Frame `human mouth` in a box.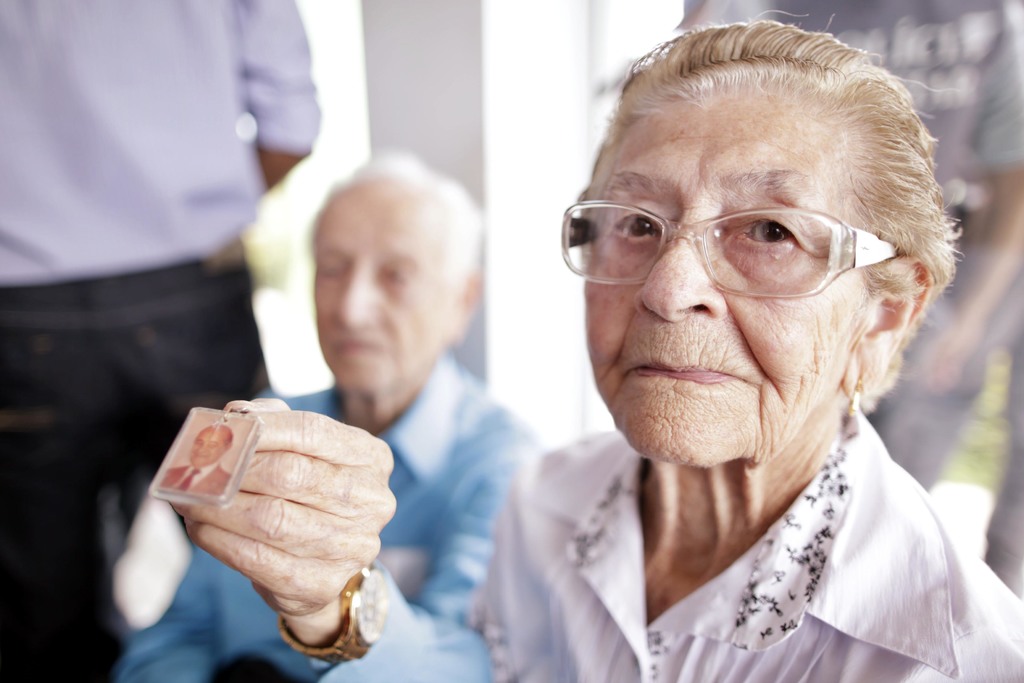
(328, 331, 387, 359).
